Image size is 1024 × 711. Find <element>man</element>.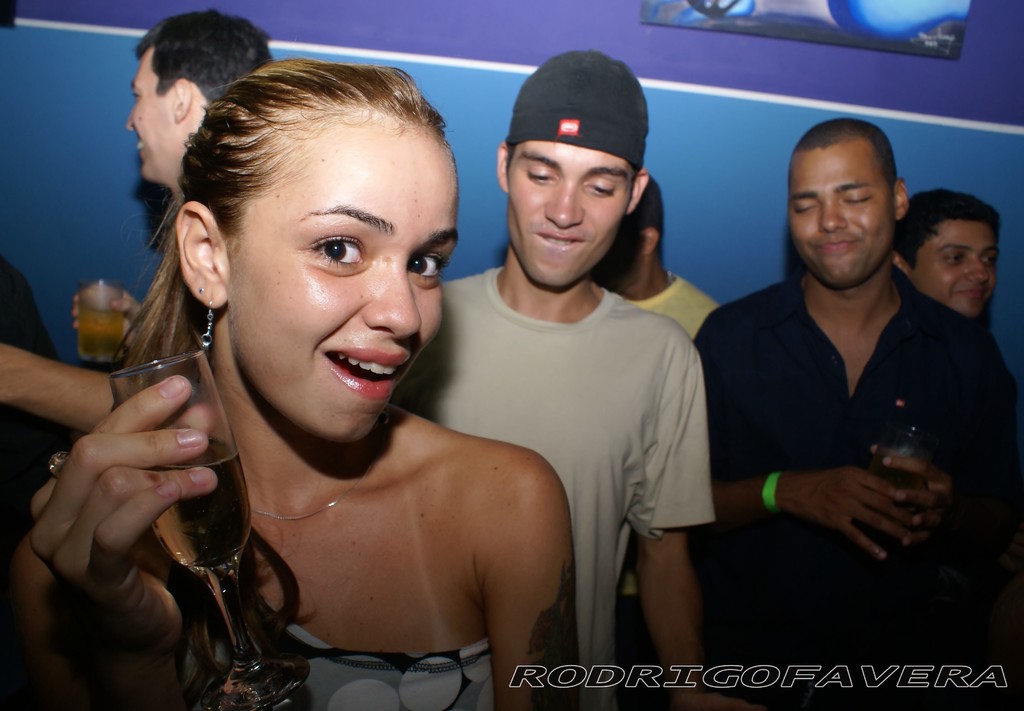
x1=390 y1=45 x2=718 y2=710.
